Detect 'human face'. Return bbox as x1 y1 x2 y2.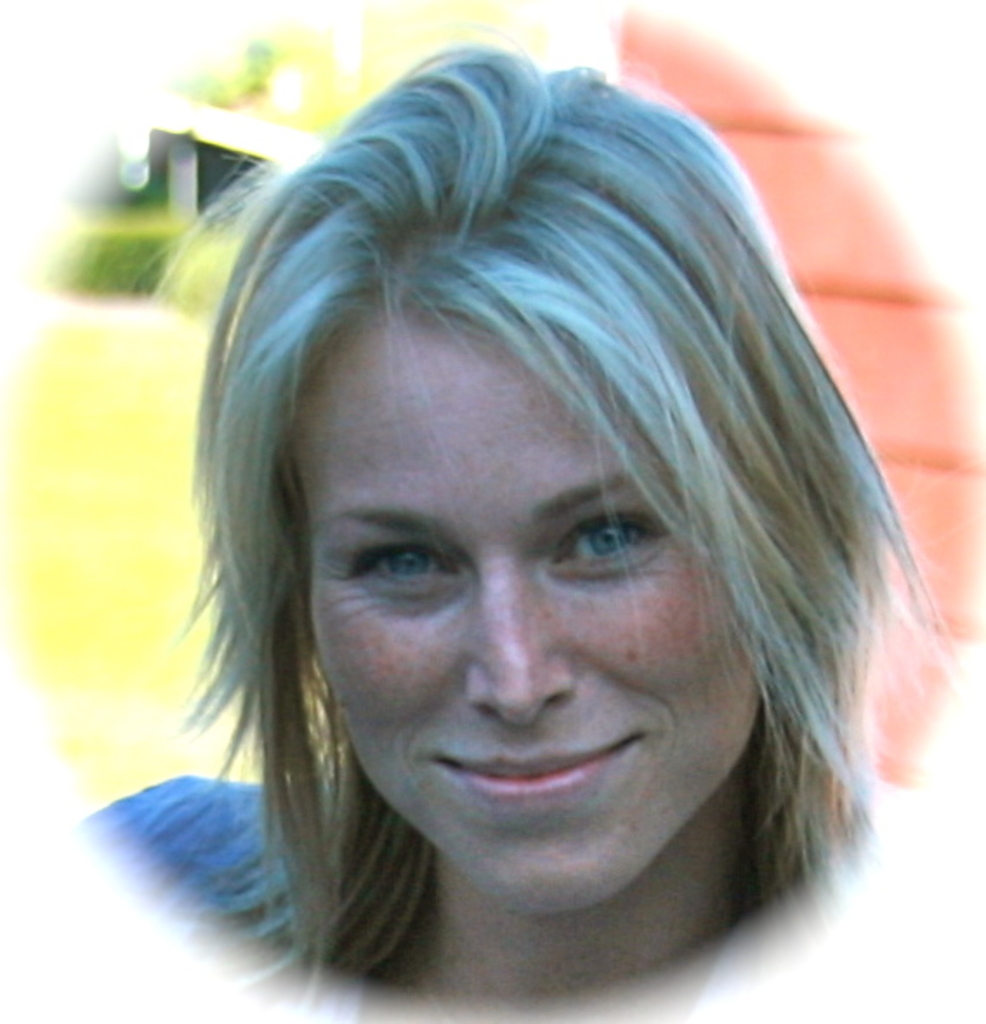
269 279 767 913.
